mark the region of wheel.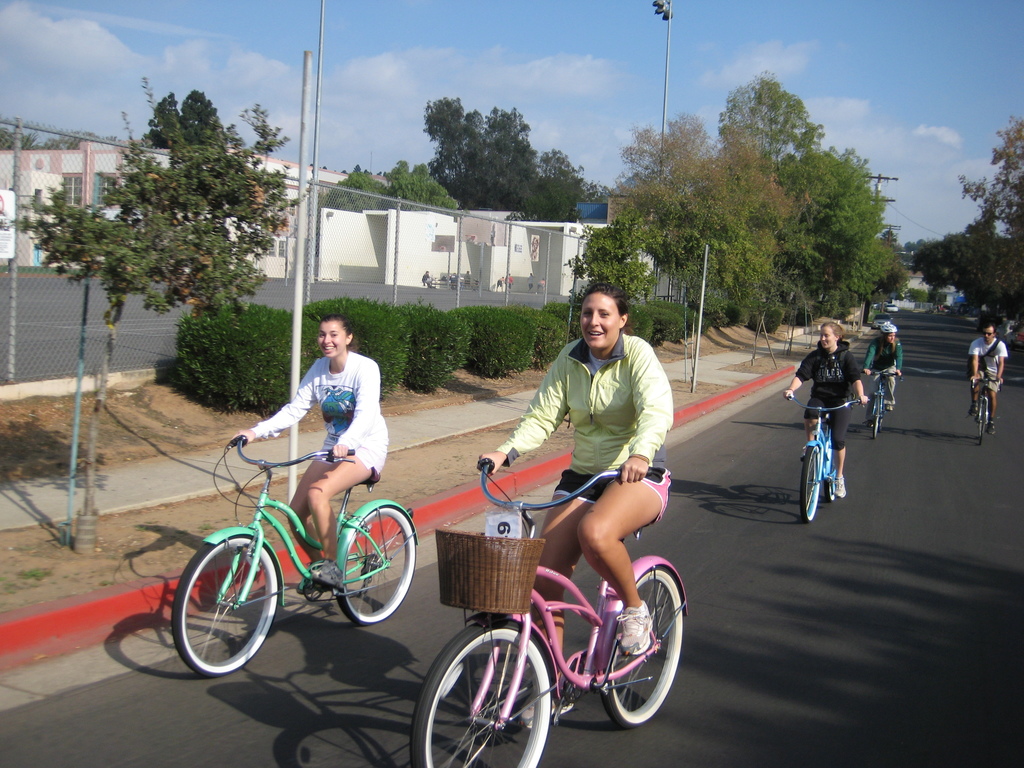
Region: 588, 554, 689, 728.
